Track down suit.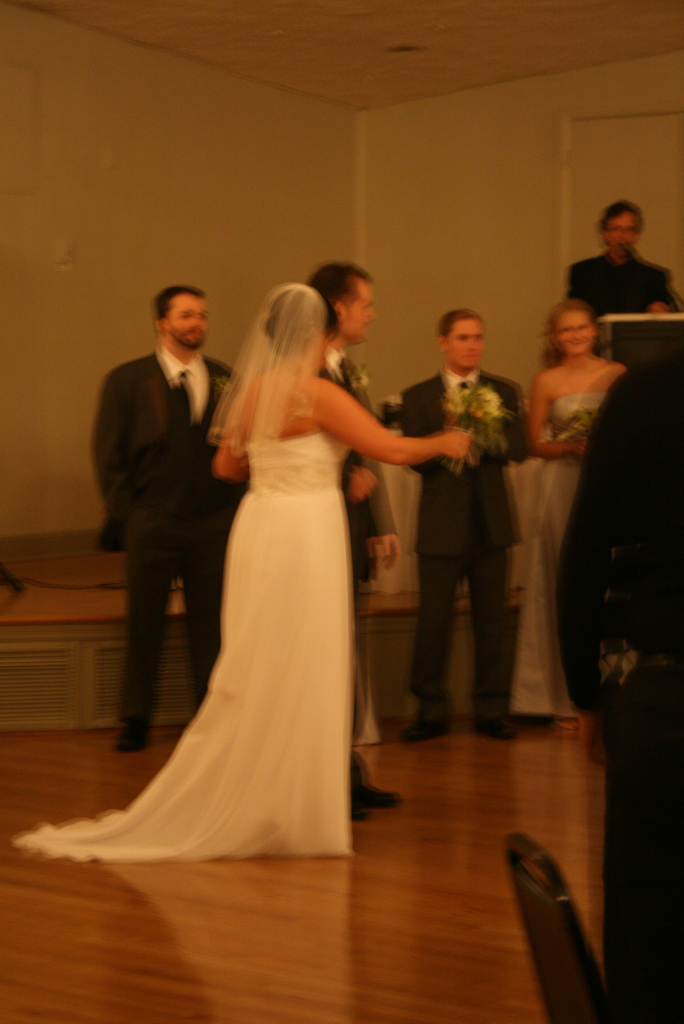
Tracked to BBox(93, 289, 238, 689).
